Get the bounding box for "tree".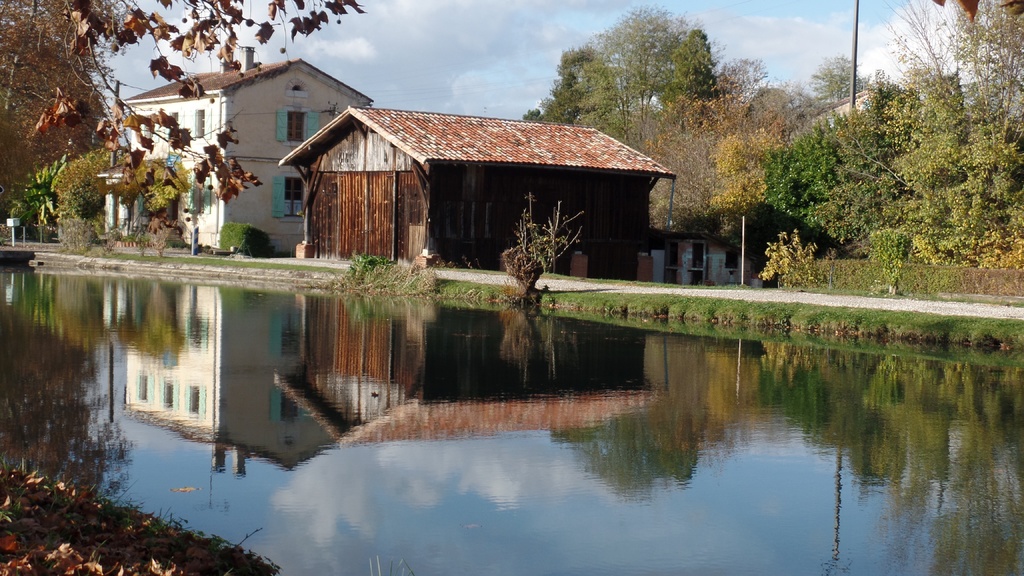
crop(10, 125, 115, 227).
